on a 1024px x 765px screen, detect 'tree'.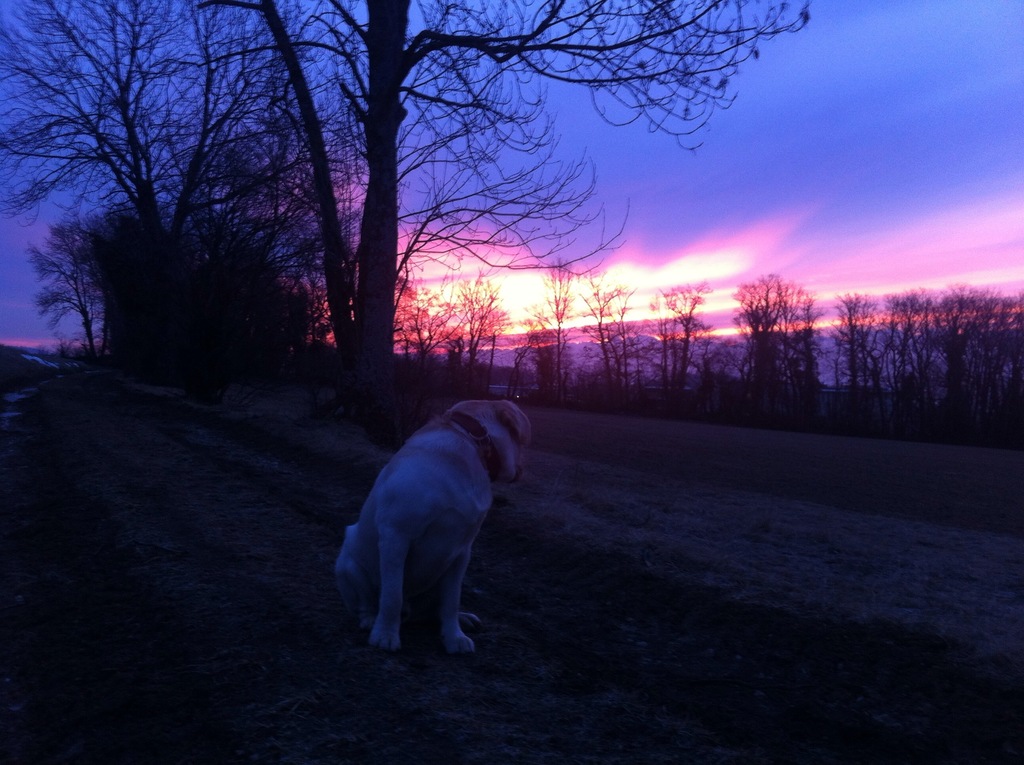
<bbox>568, 270, 651, 405</bbox>.
